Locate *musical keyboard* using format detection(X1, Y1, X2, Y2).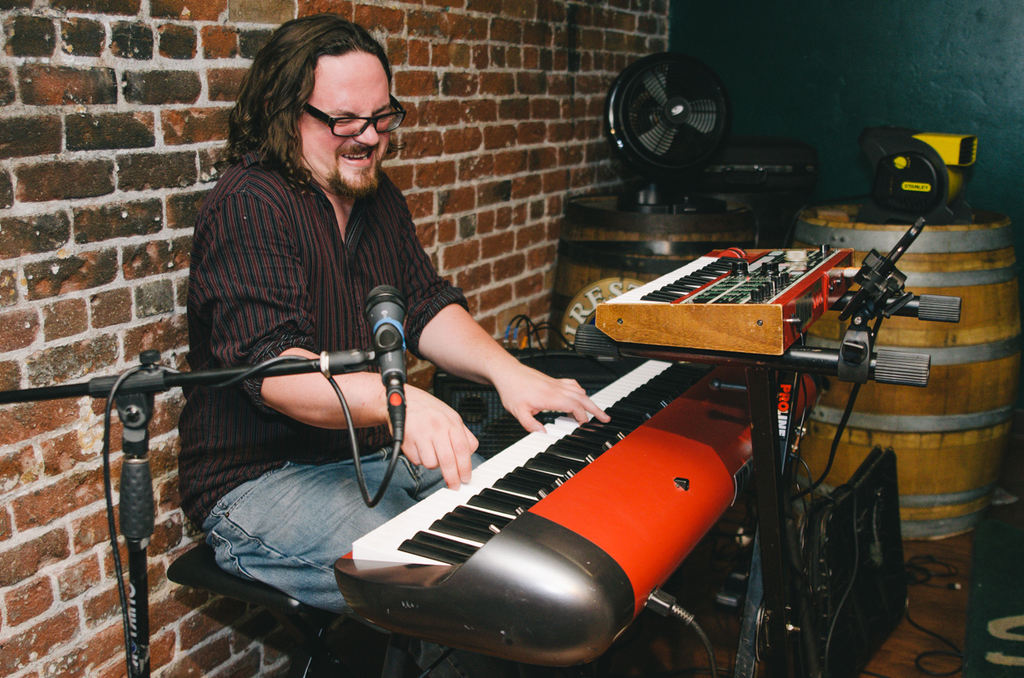
detection(589, 246, 856, 353).
